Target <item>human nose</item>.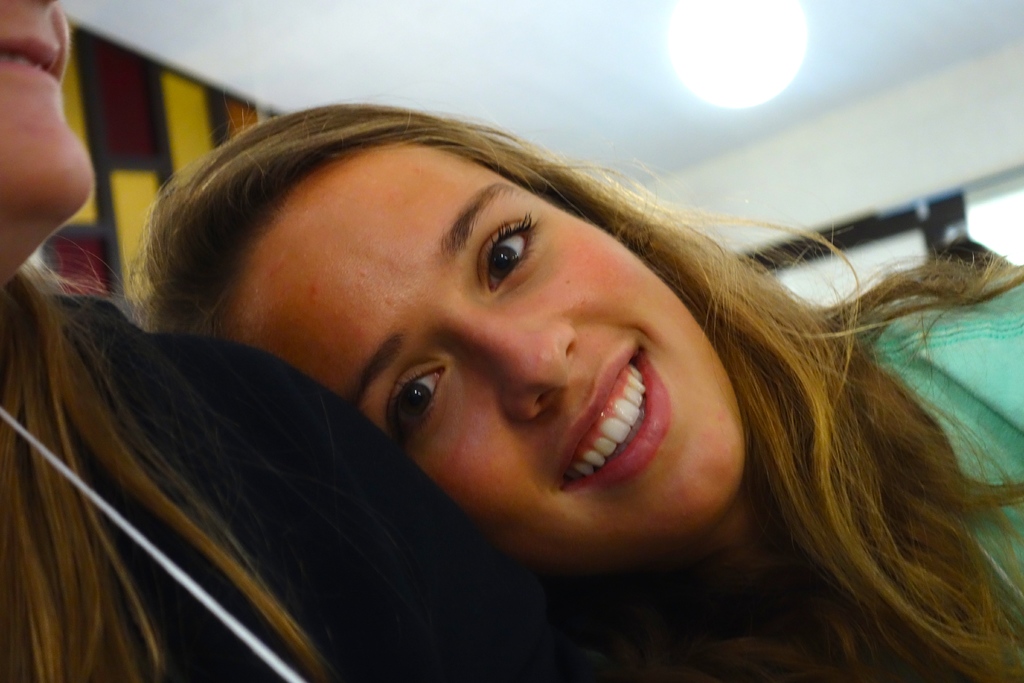
Target region: [441, 309, 583, 434].
